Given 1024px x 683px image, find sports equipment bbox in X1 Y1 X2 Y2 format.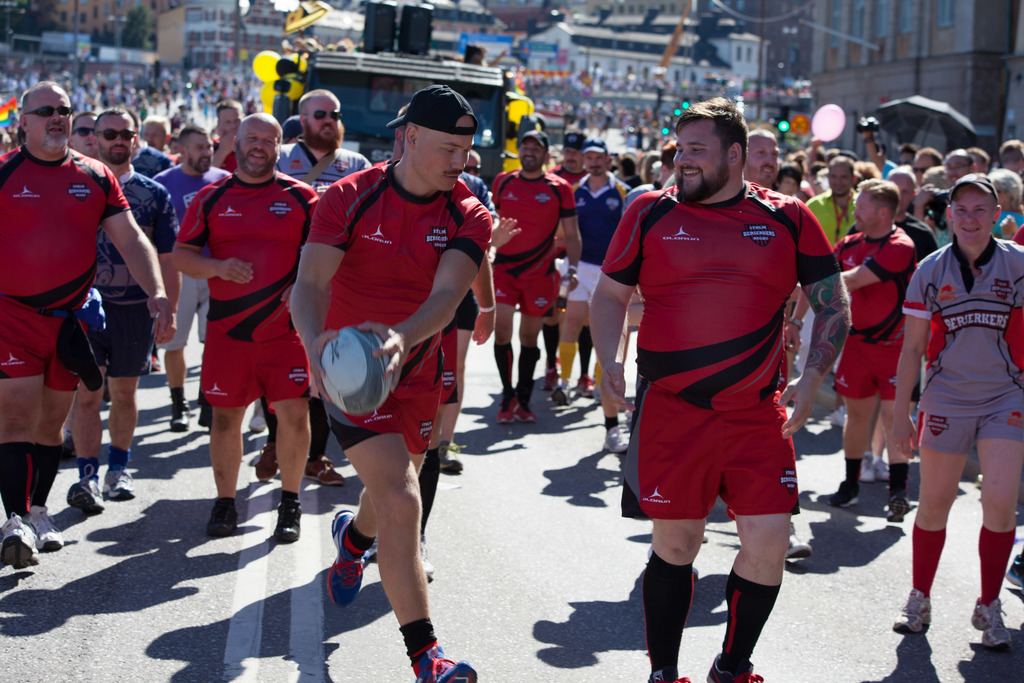
0 513 40 568.
